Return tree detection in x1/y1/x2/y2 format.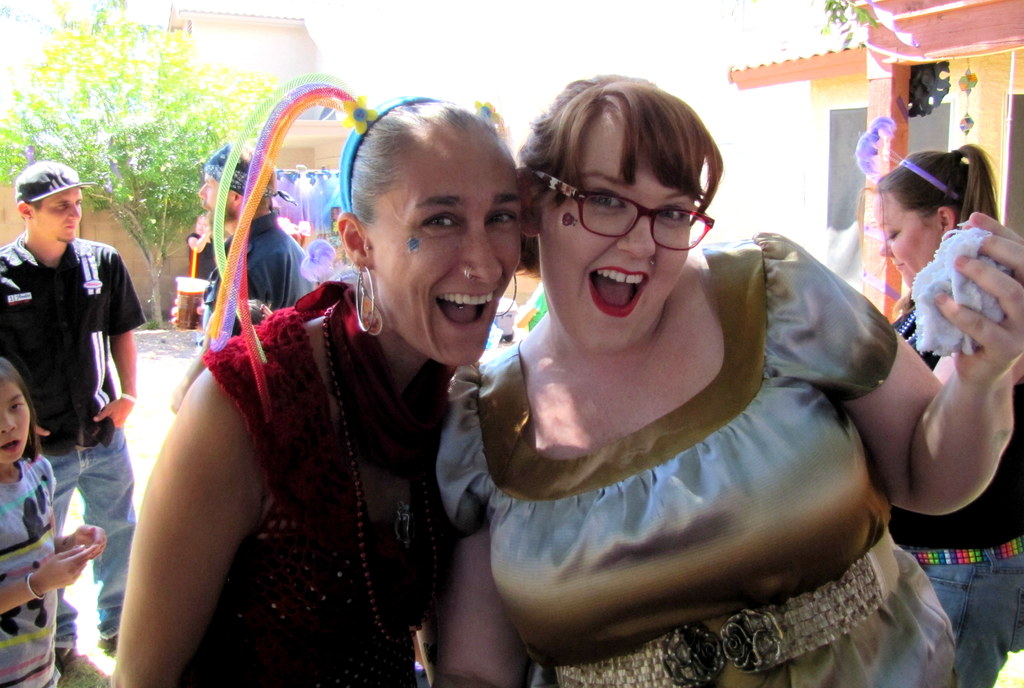
13/3/251/247.
